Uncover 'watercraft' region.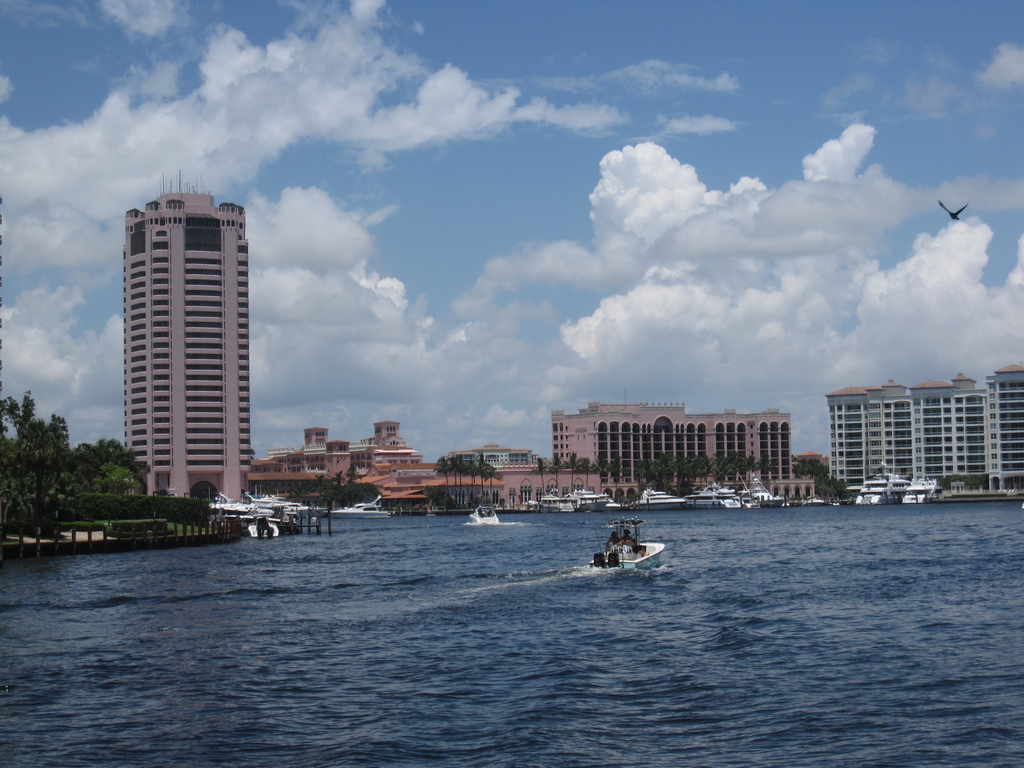
Uncovered: BBox(467, 495, 504, 528).
